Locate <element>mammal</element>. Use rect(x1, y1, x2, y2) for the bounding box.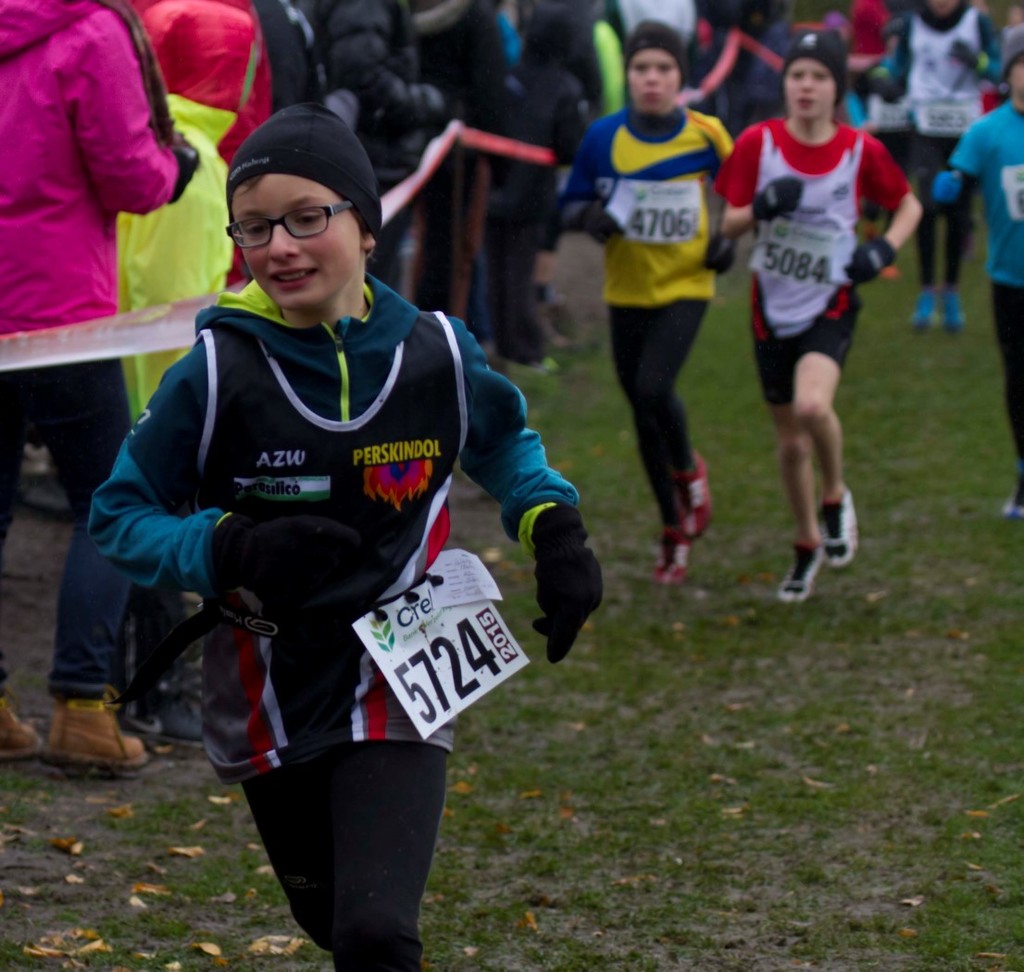
rect(558, 13, 733, 583).
